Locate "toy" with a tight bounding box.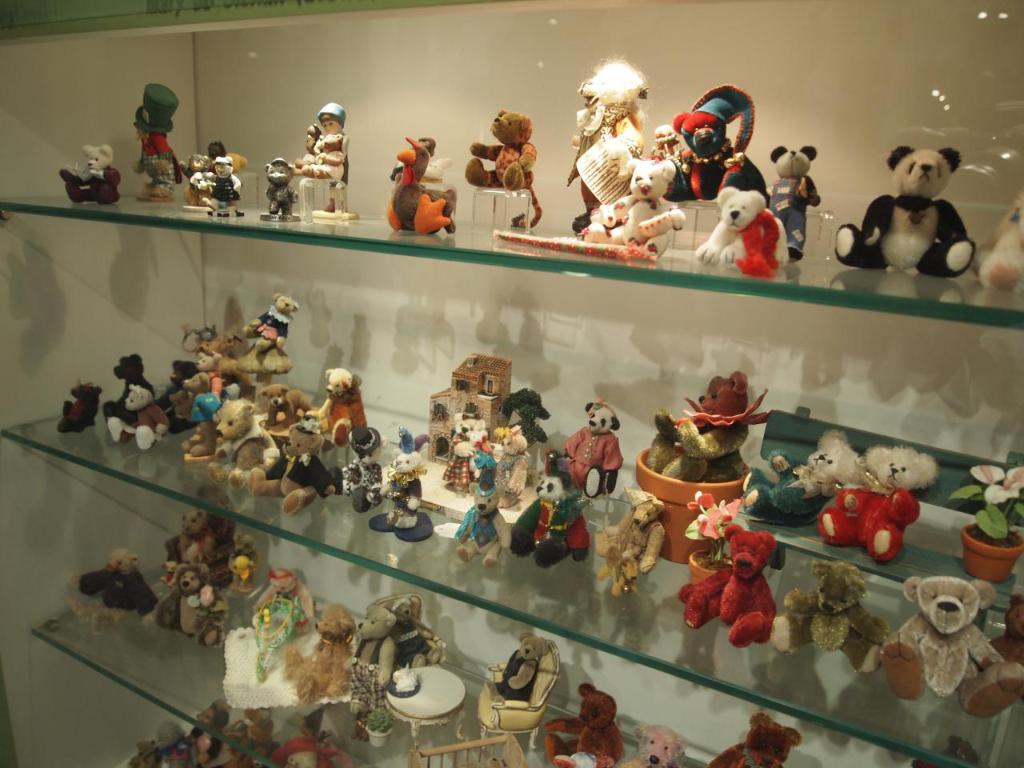
locate(163, 485, 238, 589).
